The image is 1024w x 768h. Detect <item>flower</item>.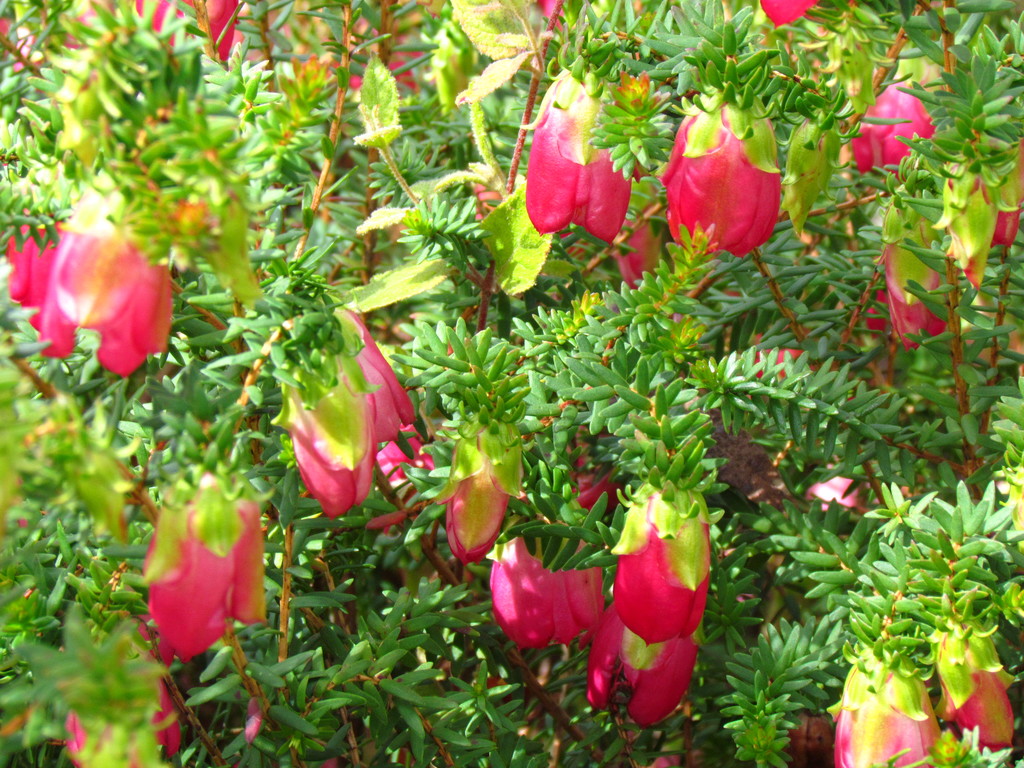
Detection: Rect(829, 653, 940, 767).
